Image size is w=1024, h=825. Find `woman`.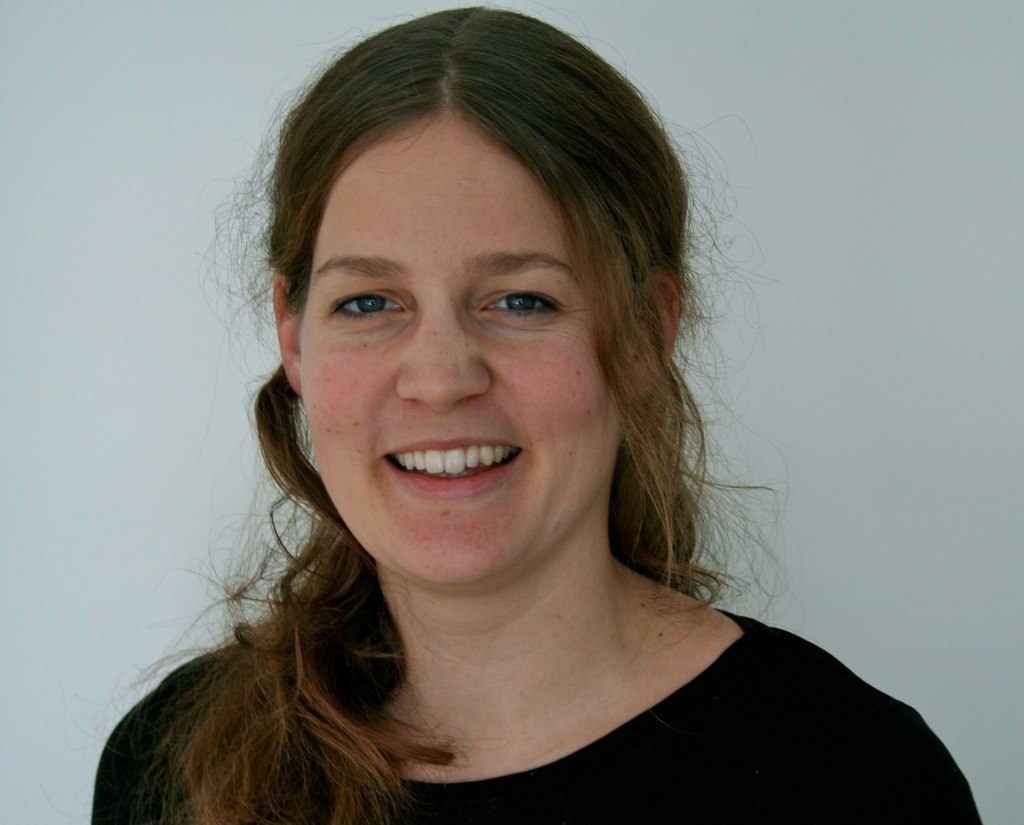
x1=81, y1=28, x2=904, y2=824.
